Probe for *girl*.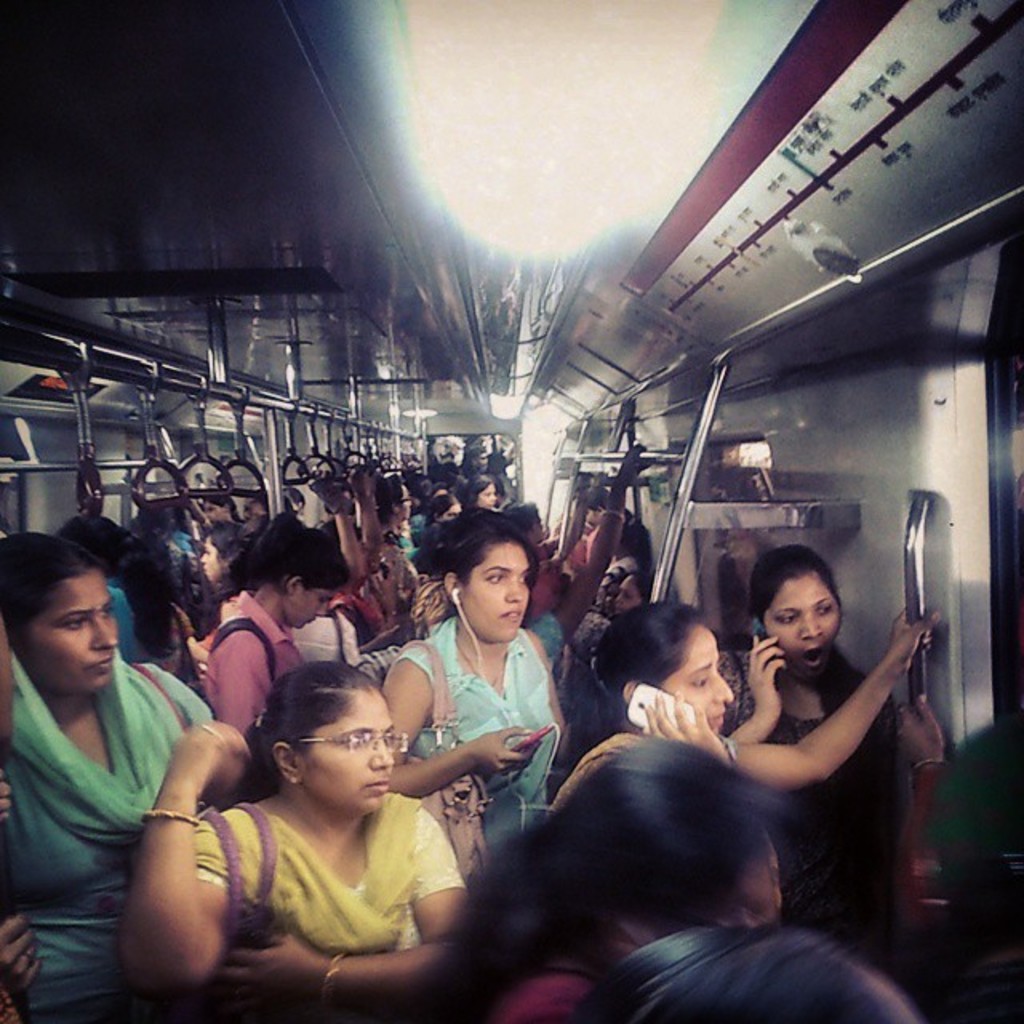
Probe result: <bbox>568, 605, 944, 920</bbox>.
